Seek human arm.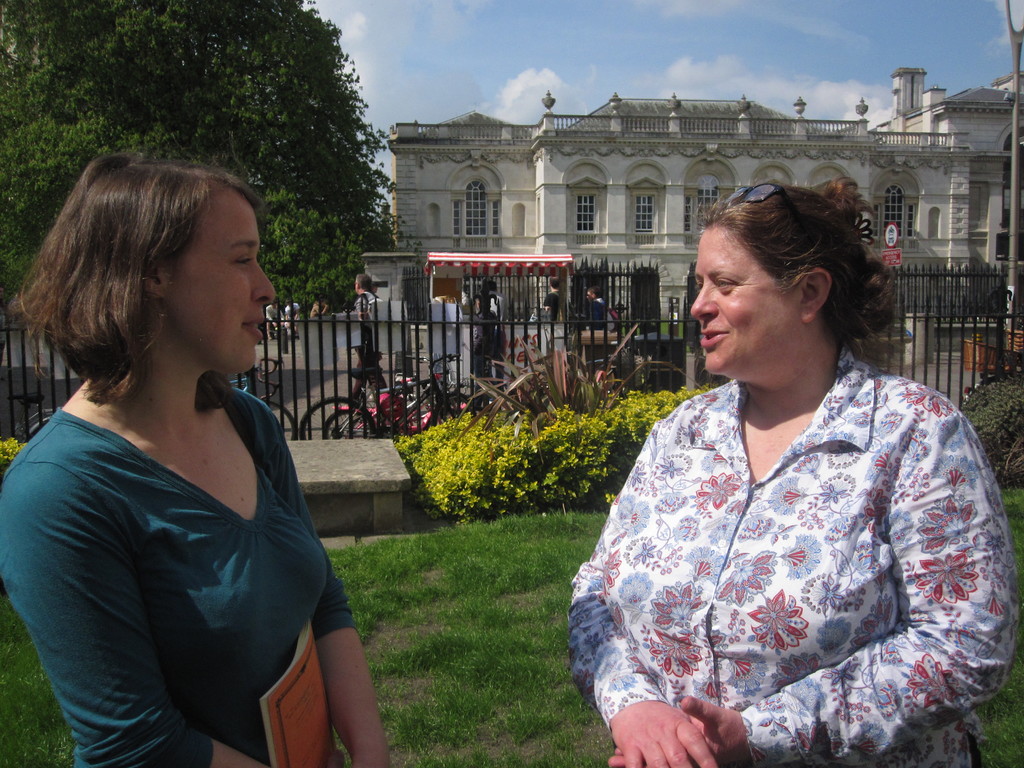
0, 467, 268, 765.
